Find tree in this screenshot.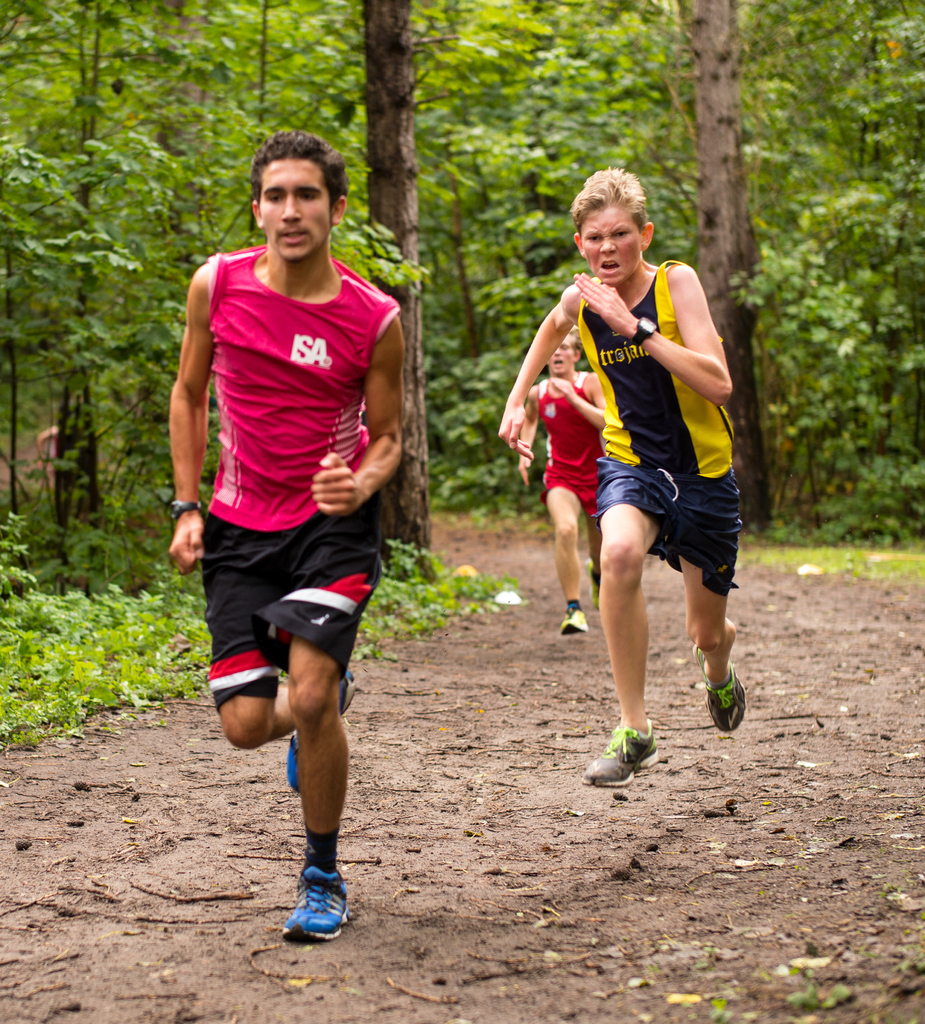
The bounding box for tree is bbox=[664, 0, 780, 532].
